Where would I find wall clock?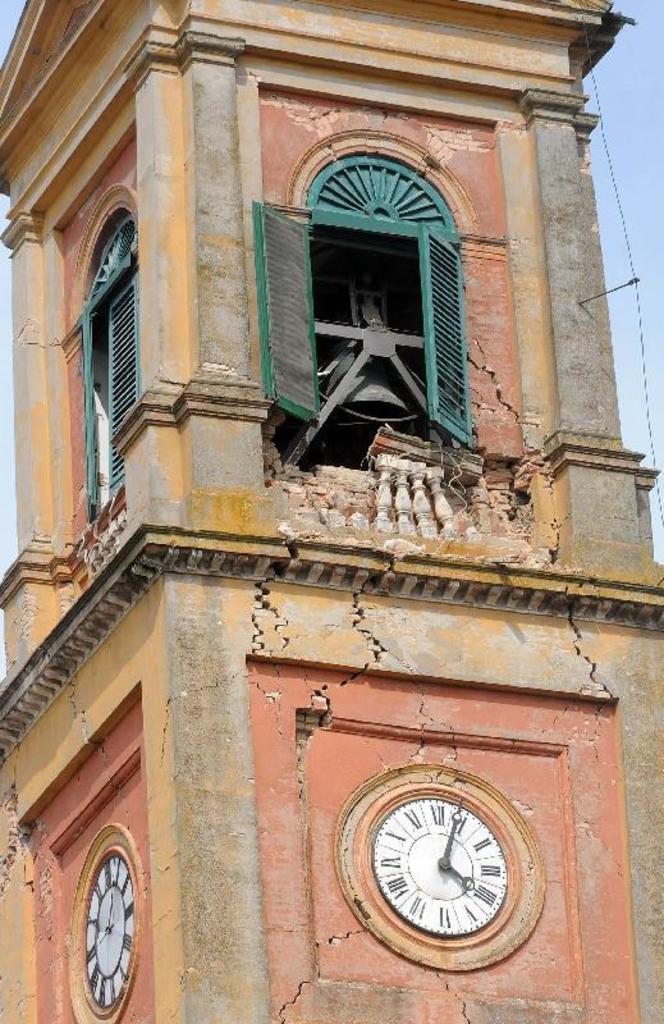
At box=[366, 778, 521, 948].
